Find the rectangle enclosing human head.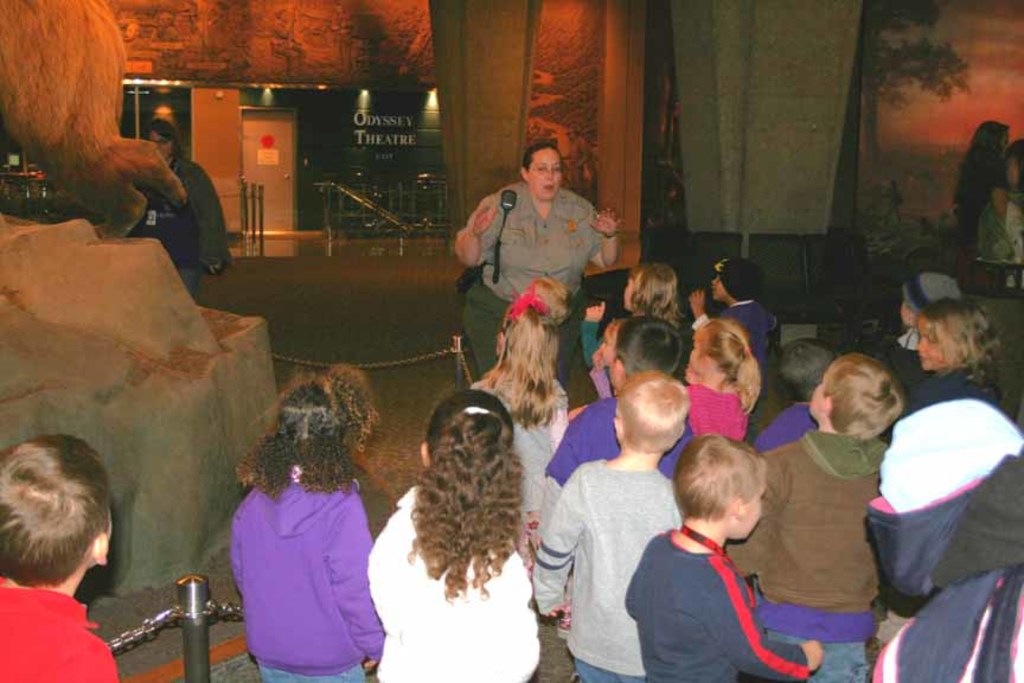
812:355:904:439.
